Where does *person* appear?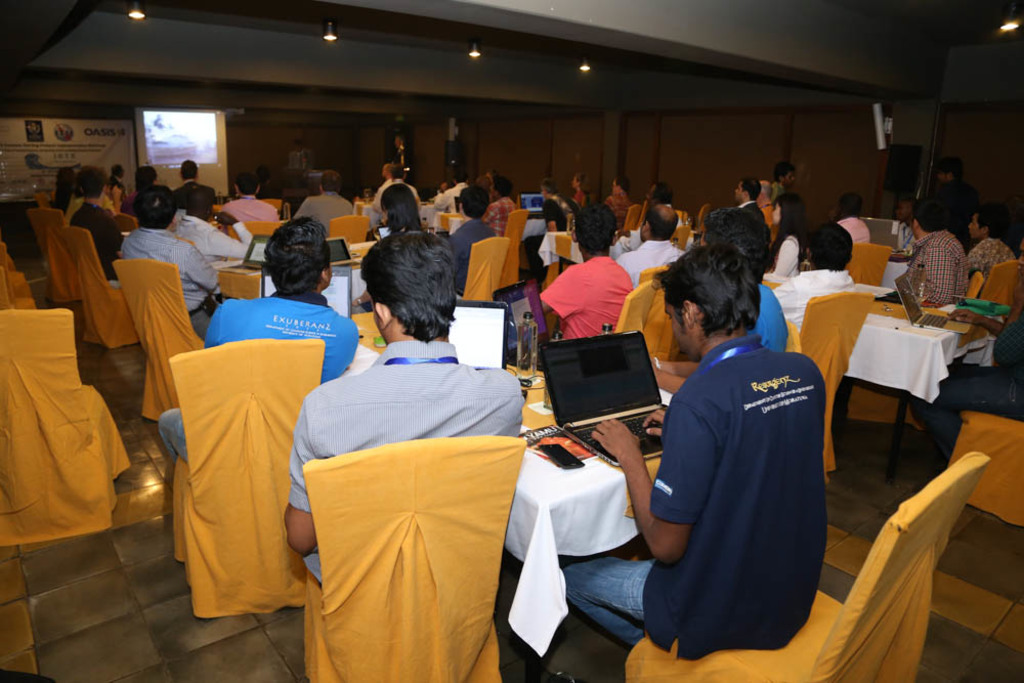
Appears at 382/158/393/179.
